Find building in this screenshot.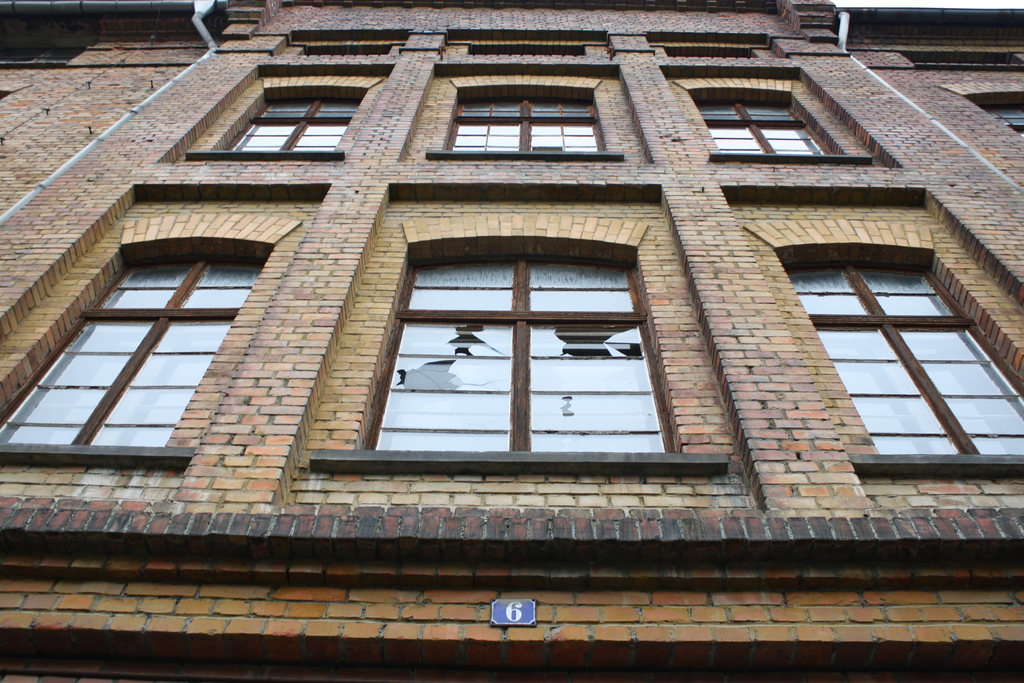
The bounding box for building is box=[0, 0, 1023, 682].
